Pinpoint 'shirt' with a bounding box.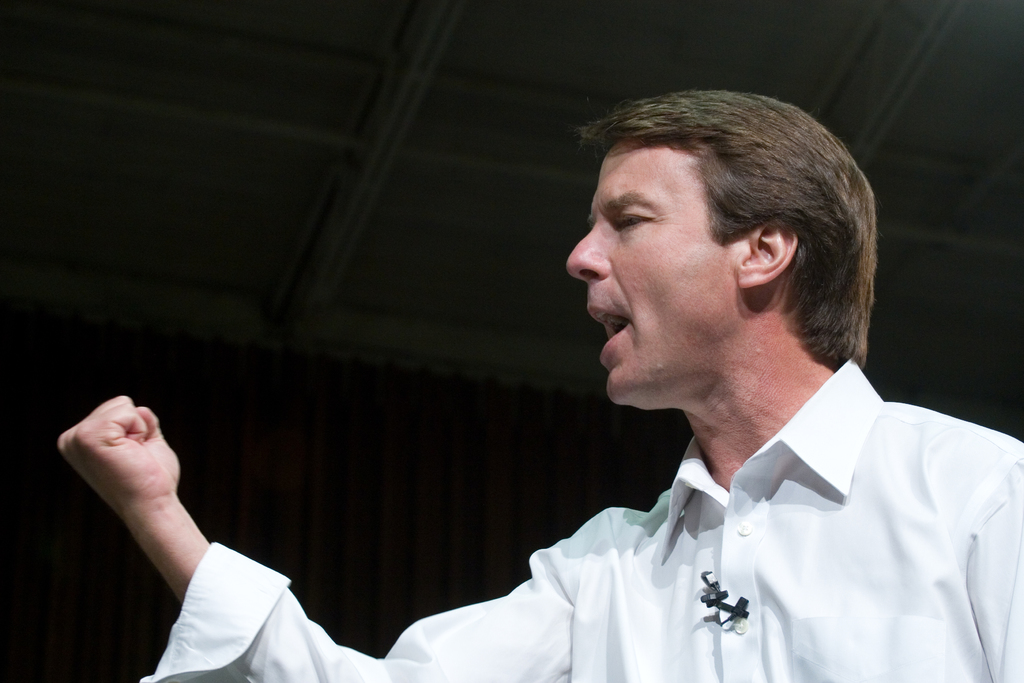
<bbox>136, 358, 1023, 682</bbox>.
